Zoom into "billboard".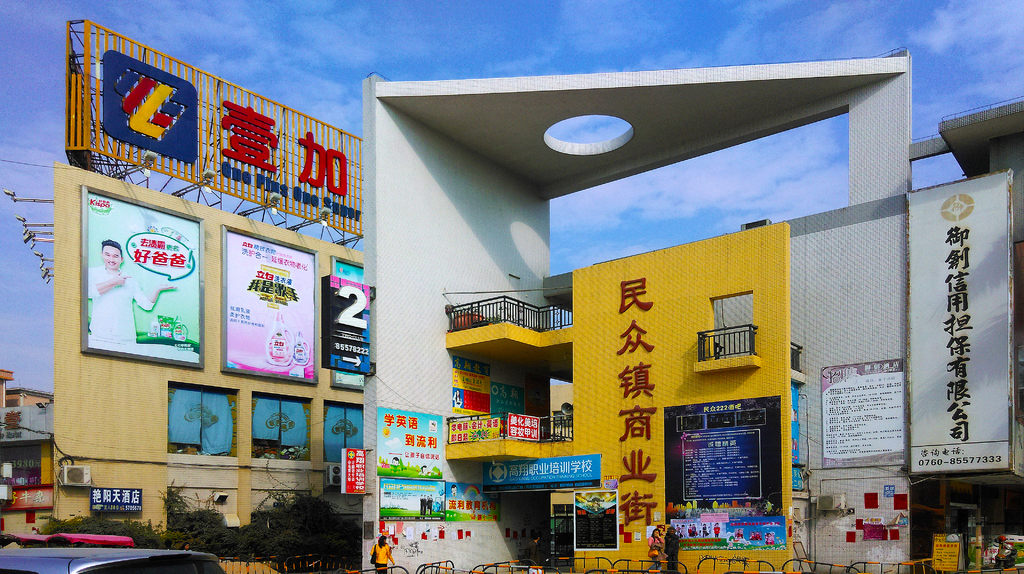
Zoom target: (12,486,58,511).
